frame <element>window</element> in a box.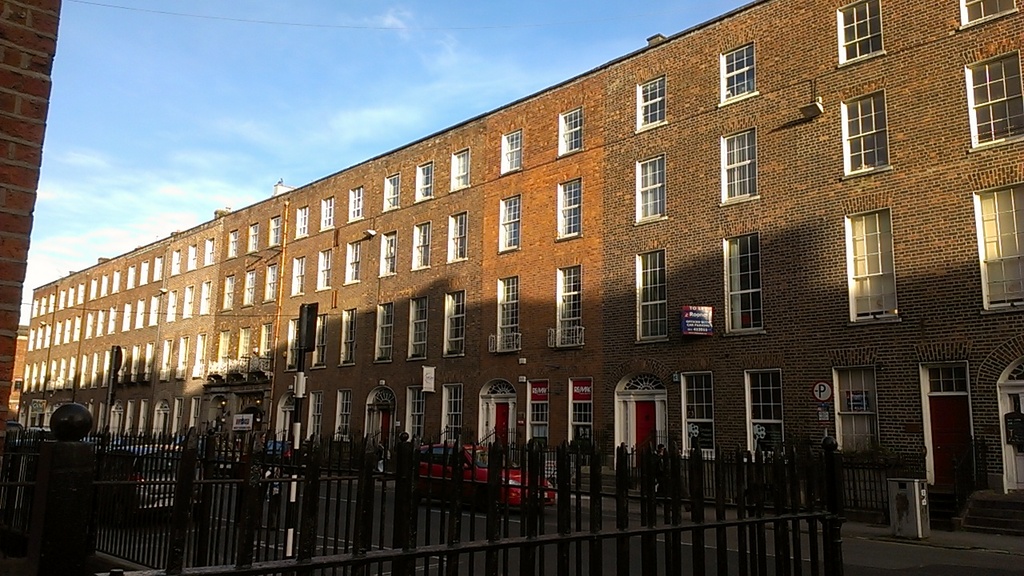
crop(288, 197, 314, 243).
